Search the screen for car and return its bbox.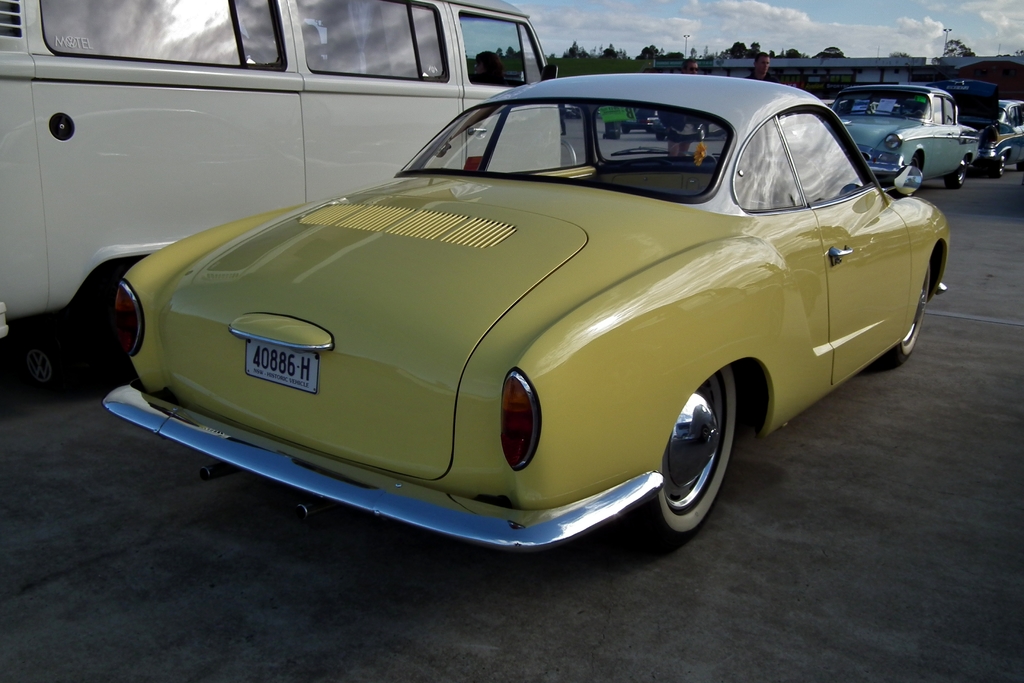
Found: BBox(924, 76, 1023, 176).
